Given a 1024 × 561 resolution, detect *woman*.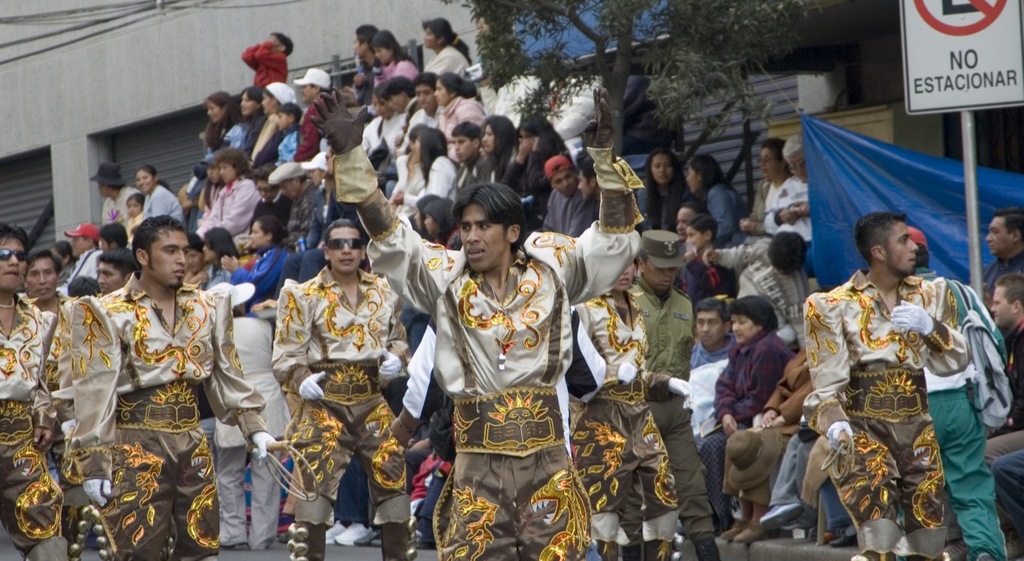
<box>395,195,458,358</box>.
